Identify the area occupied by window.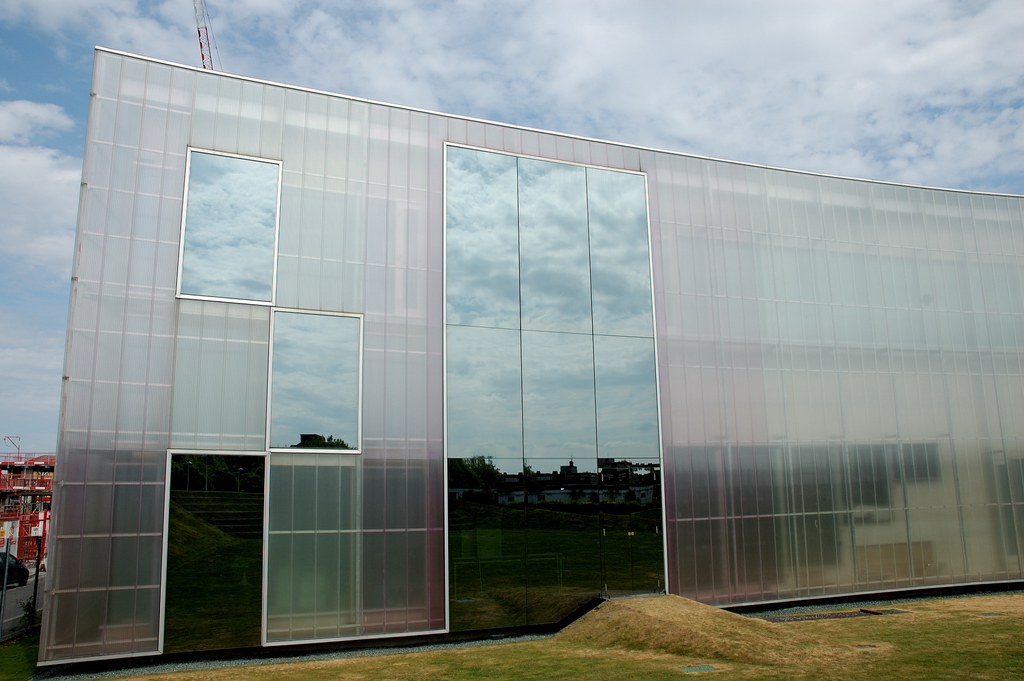
Area: 268 308 365 456.
